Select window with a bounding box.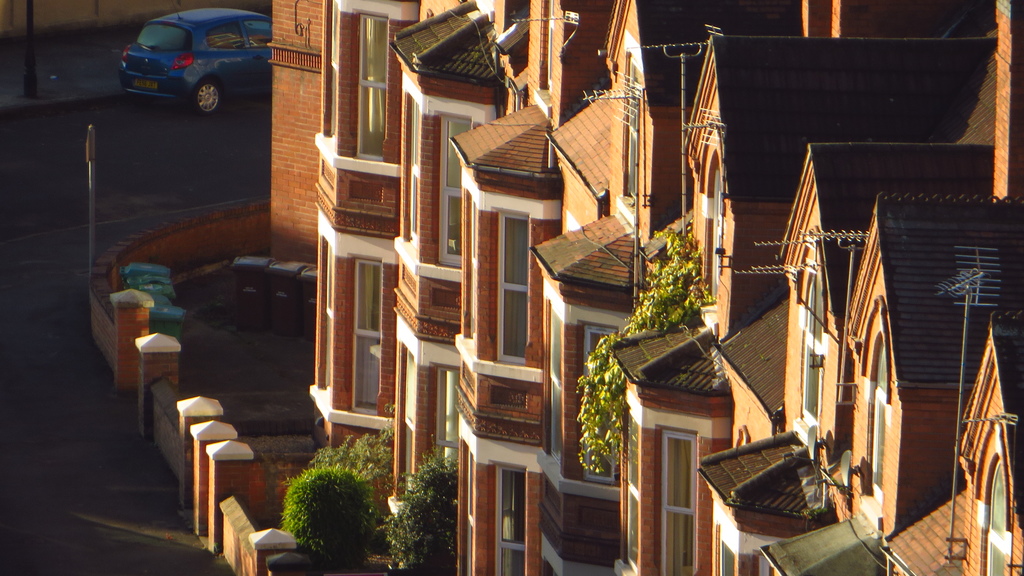
select_region(426, 365, 457, 468).
